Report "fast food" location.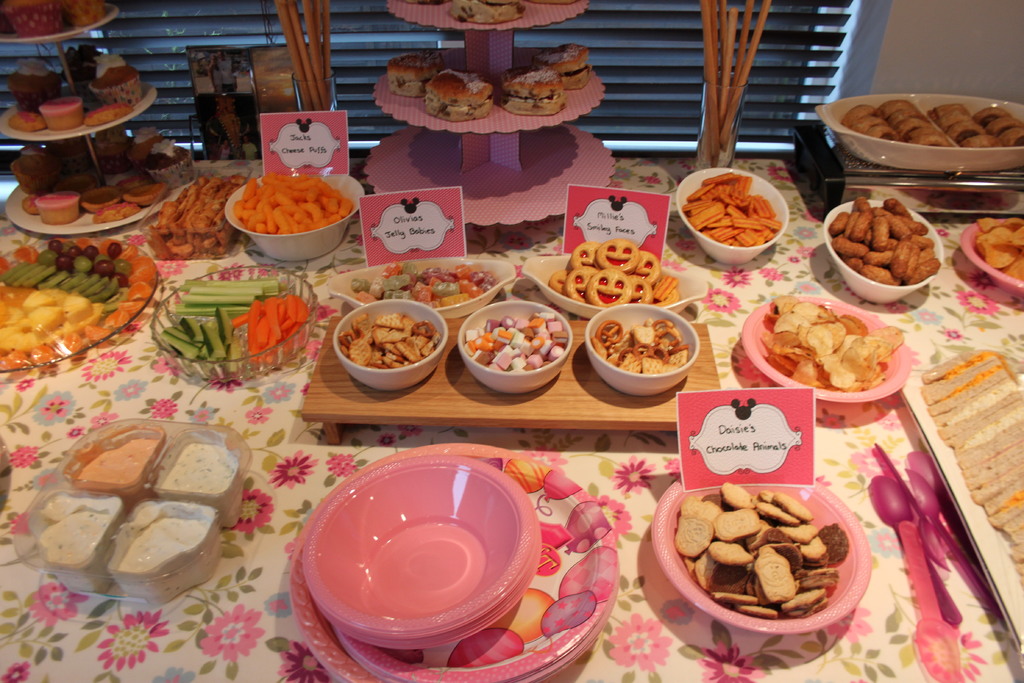
Report: [563,269,596,302].
